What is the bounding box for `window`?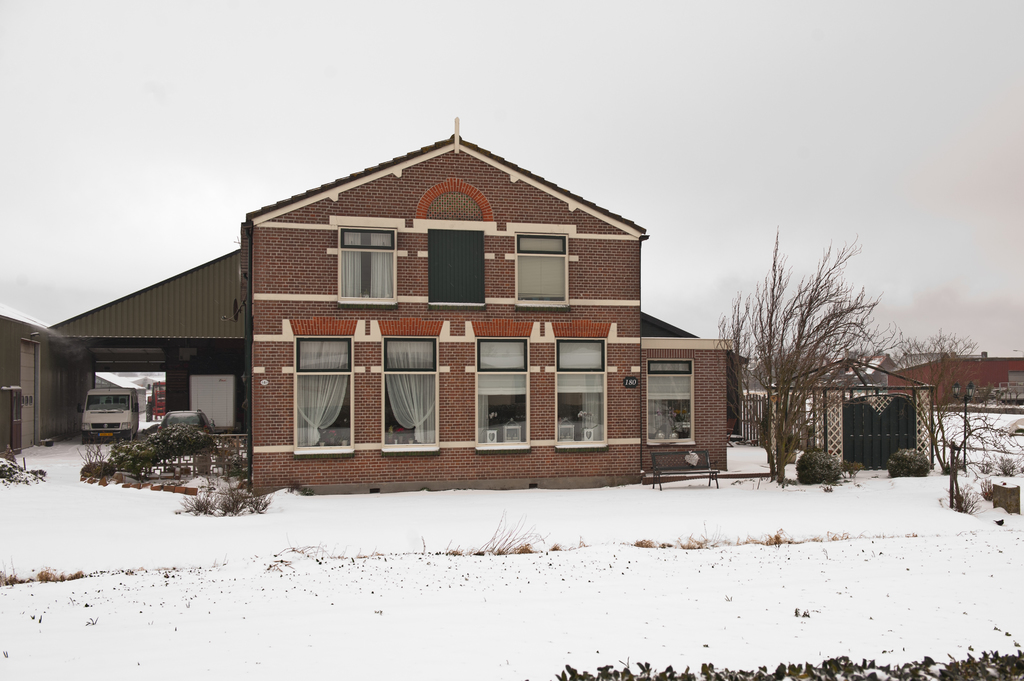
[550, 322, 615, 451].
